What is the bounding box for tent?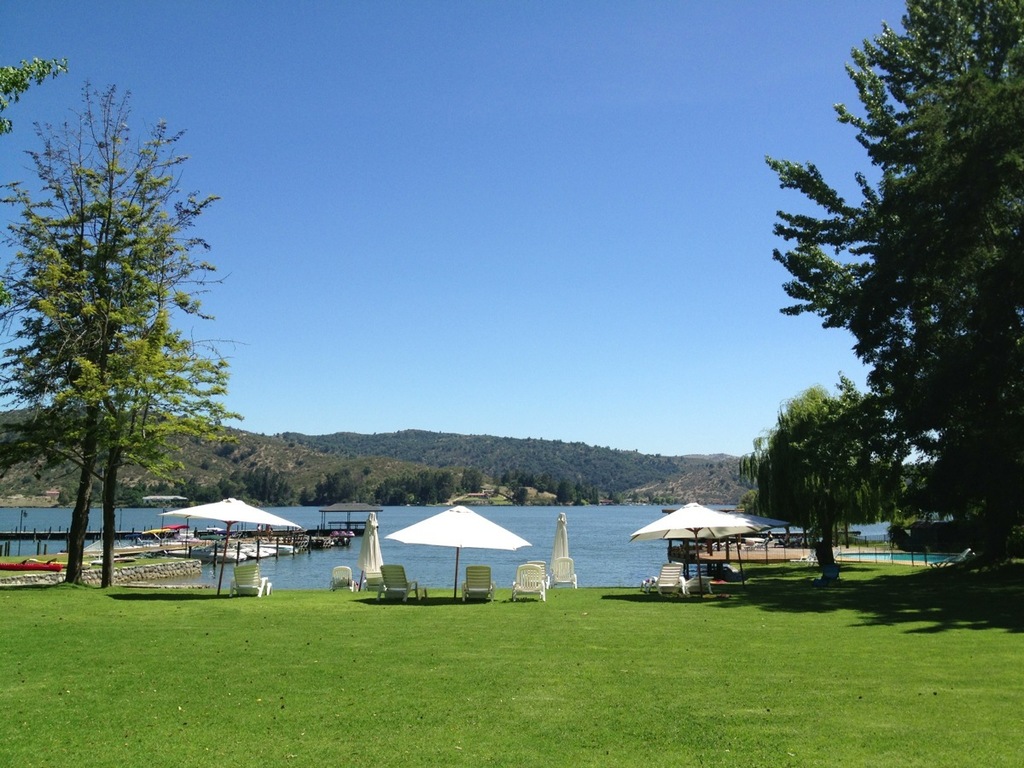
rect(627, 507, 763, 592).
